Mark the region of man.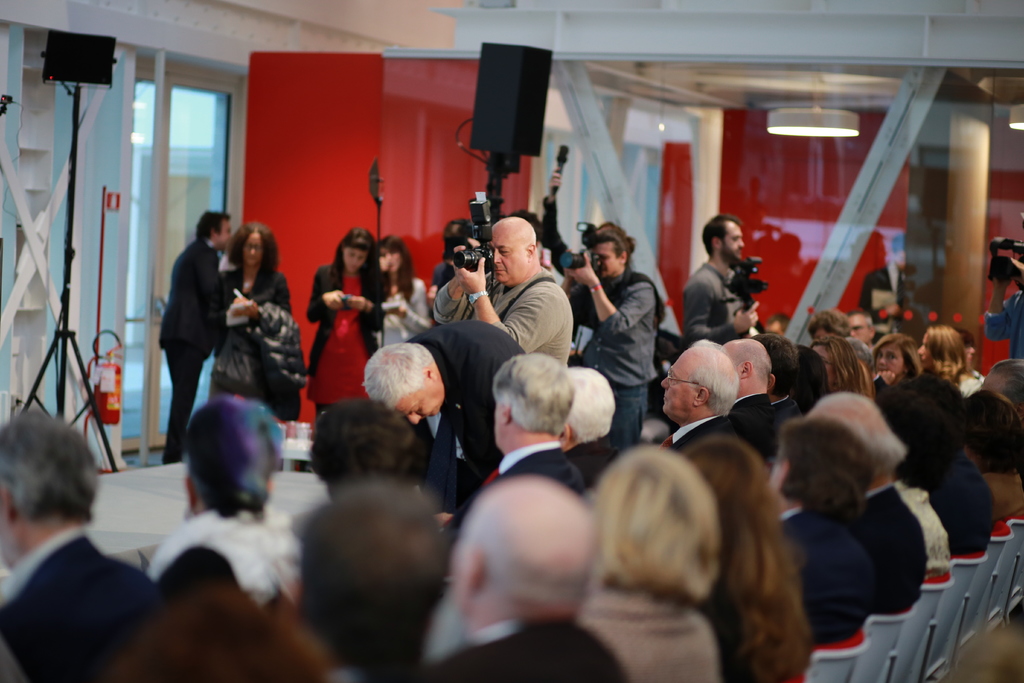
Region: pyautogui.locateOnScreen(148, 204, 232, 463).
